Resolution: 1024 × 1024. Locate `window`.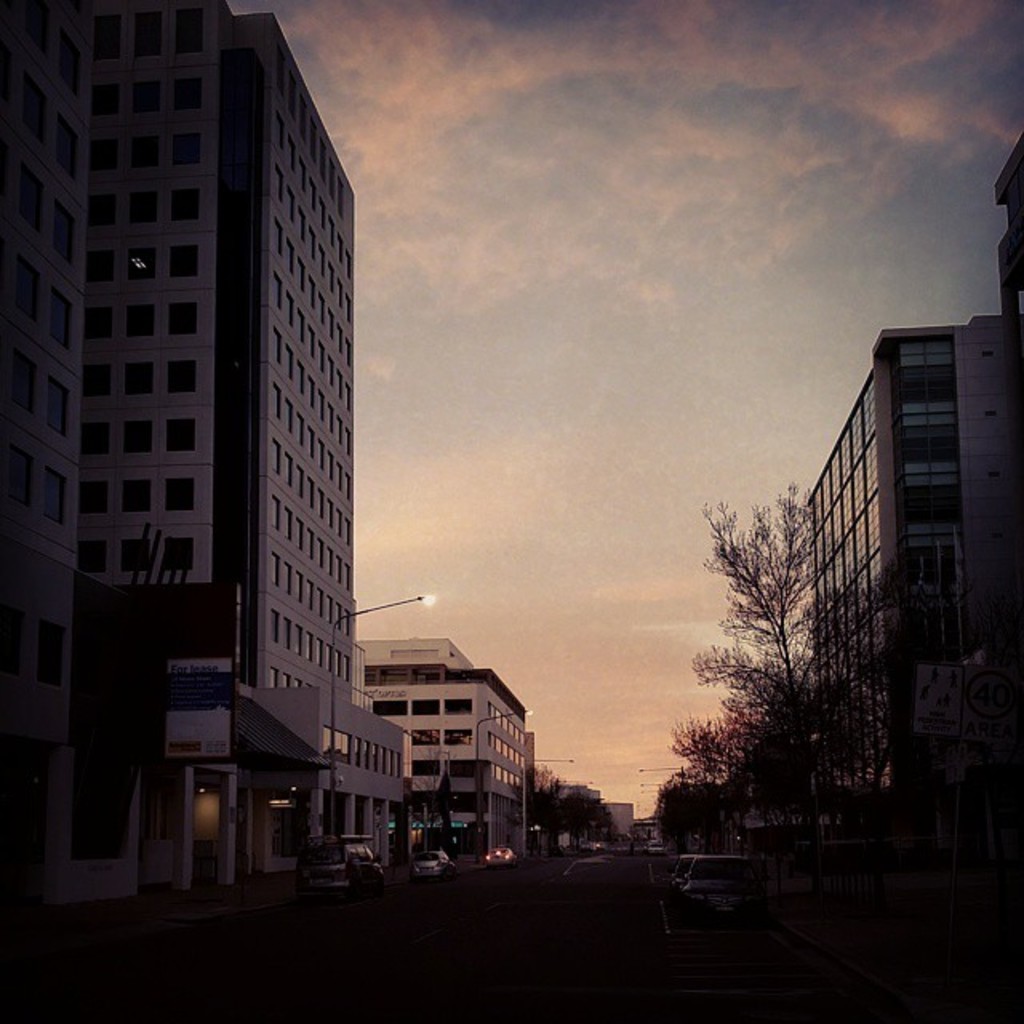
[left=85, top=366, right=114, bottom=392].
